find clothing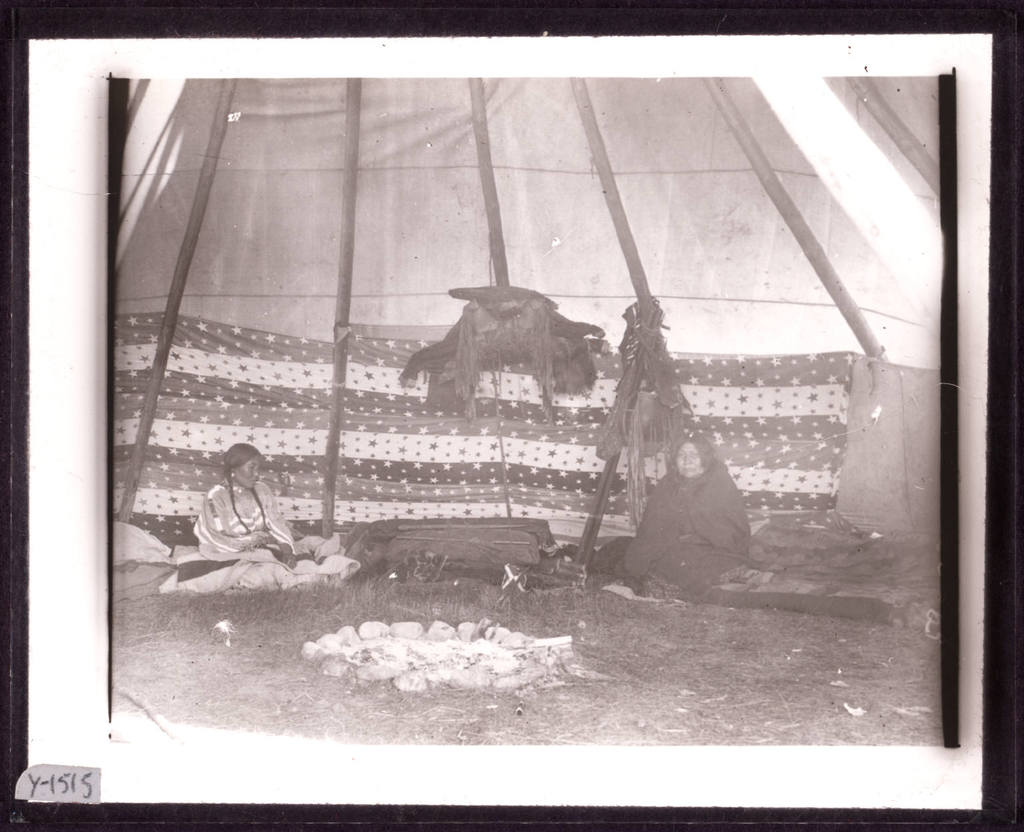
pyautogui.locateOnScreen(630, 419, 769, 592)
